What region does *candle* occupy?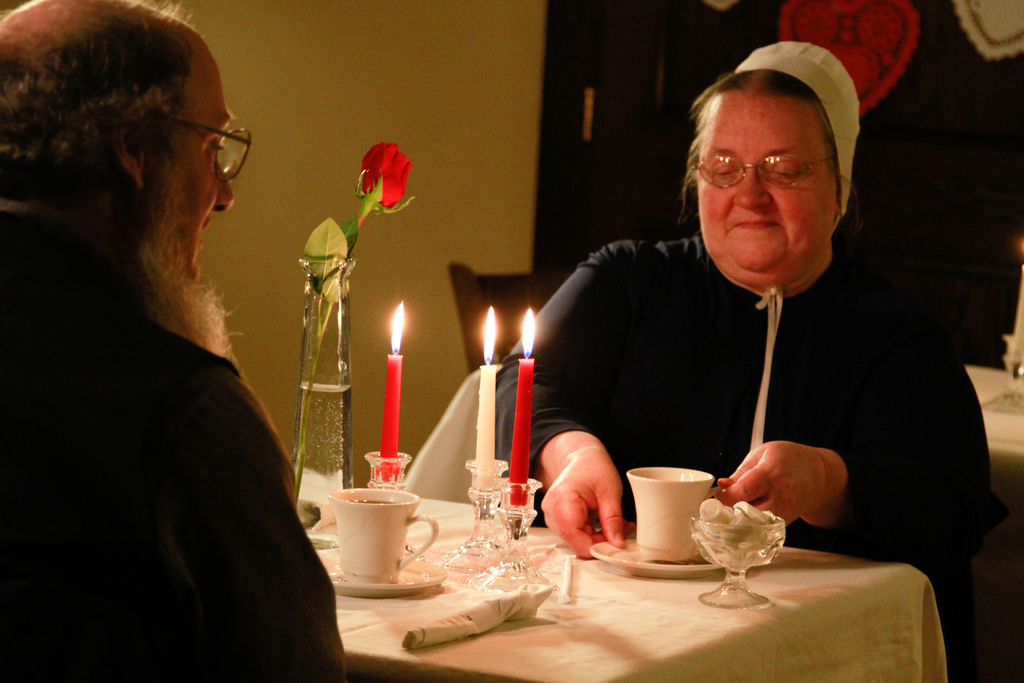
(left=479, top=302, right=496, bottom=484).
